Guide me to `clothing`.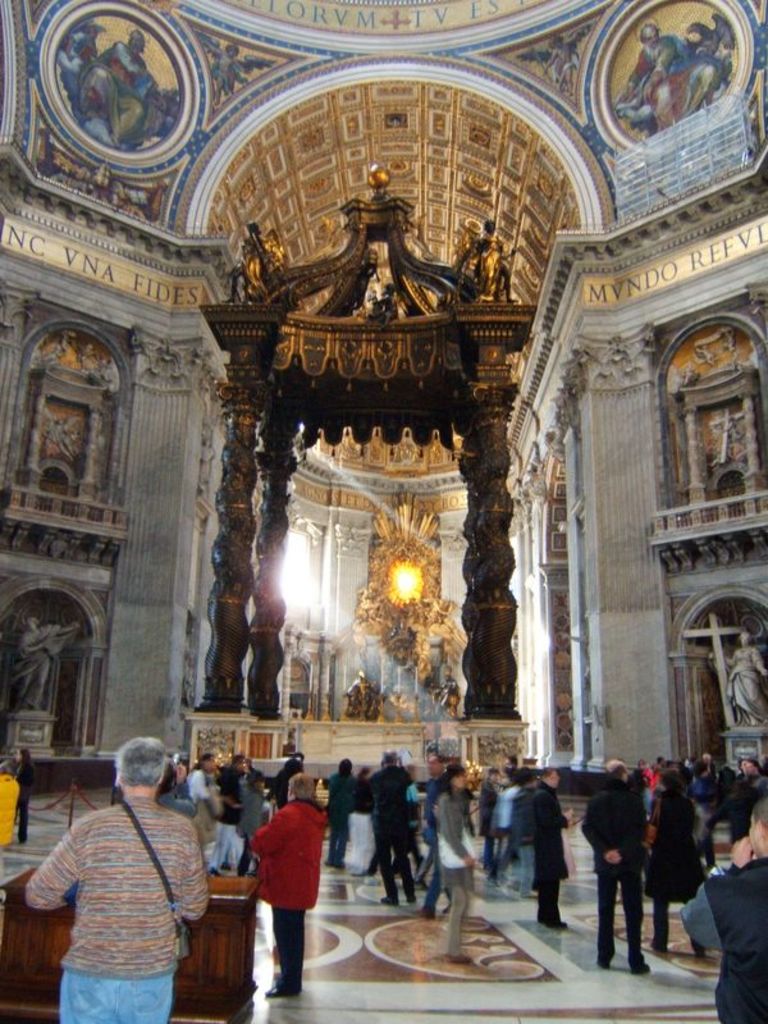
Guidance: select_region(6, 755, 37, 838).
